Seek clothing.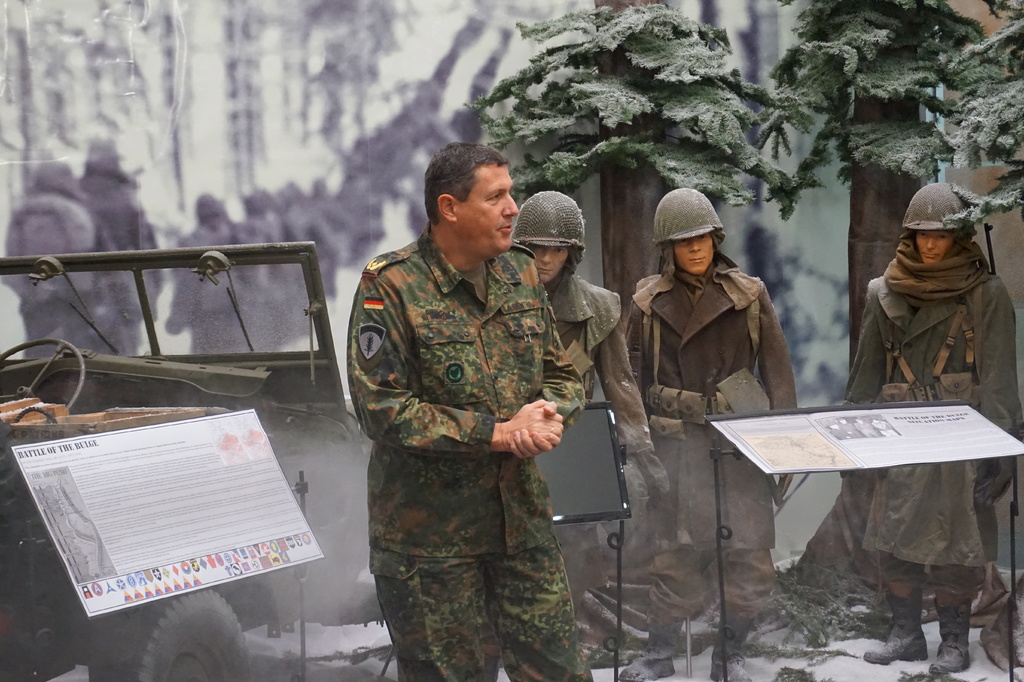
bbox(330, 193, 605, 650).
